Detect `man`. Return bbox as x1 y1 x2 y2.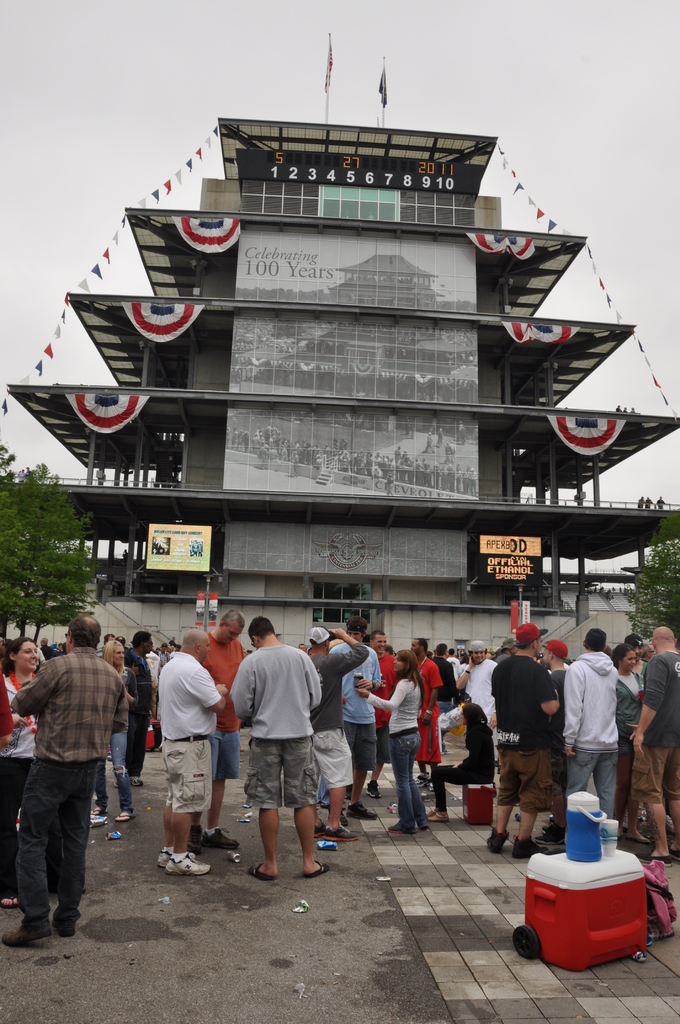
422 429 438 456.
